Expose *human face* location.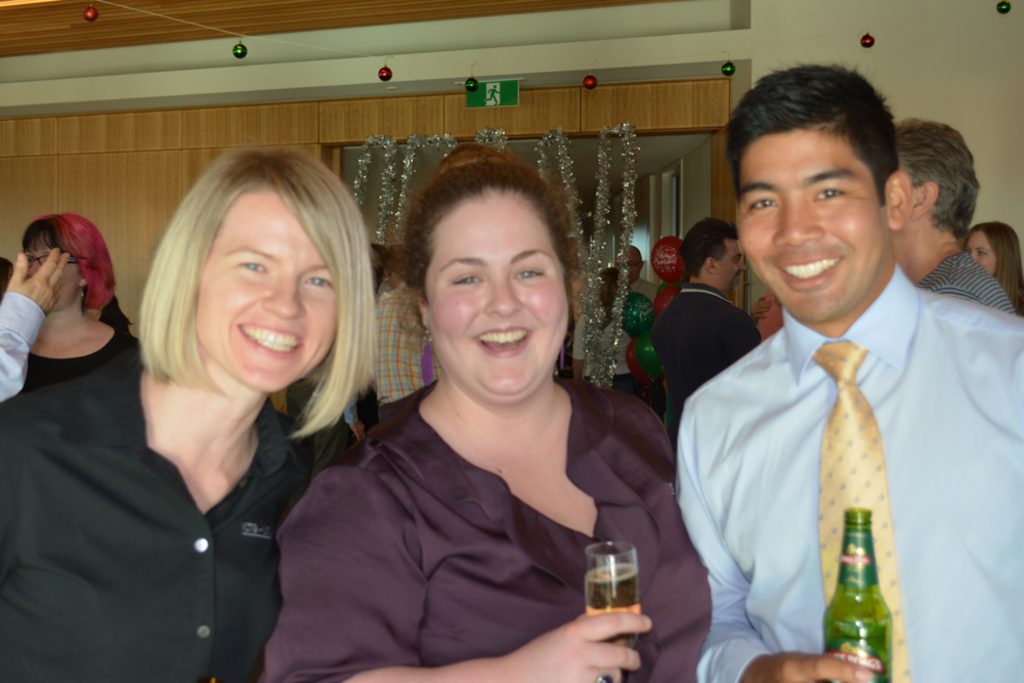
Exposed at 959,227,1001,279.
